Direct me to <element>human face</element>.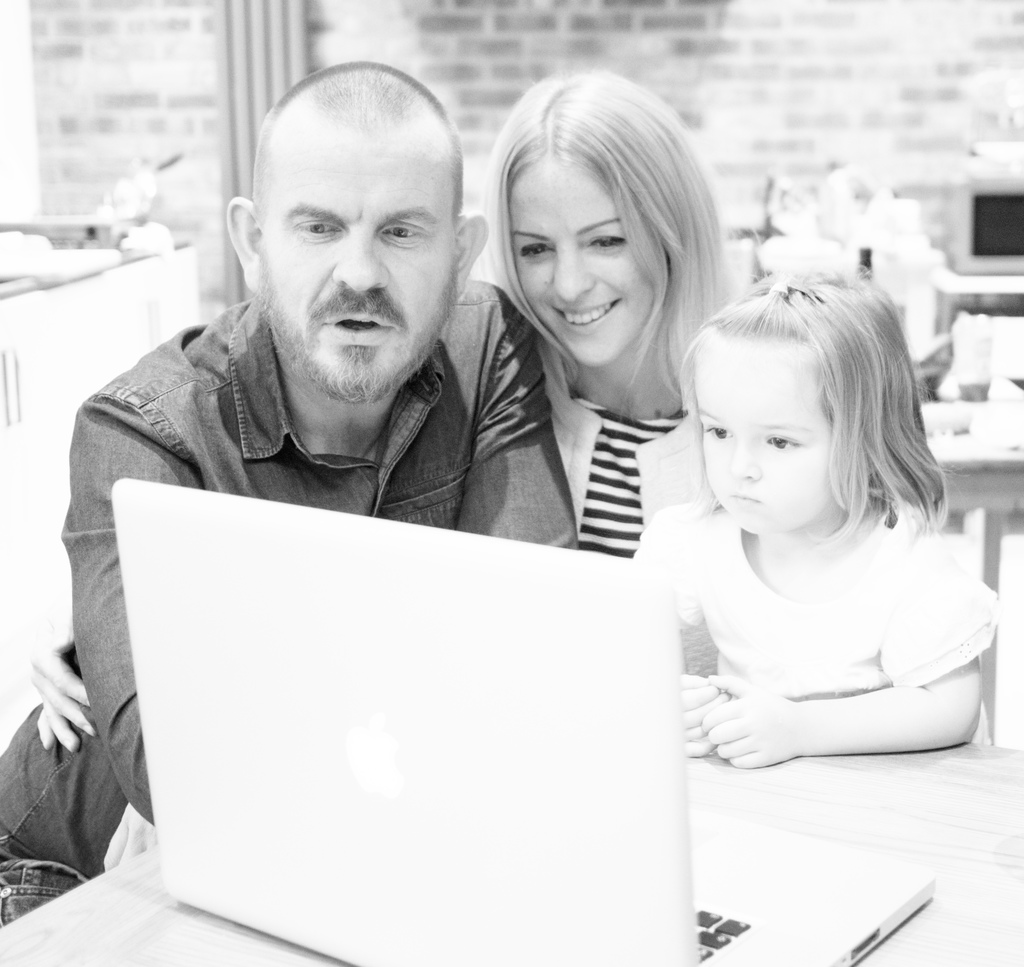
Direction: (498, 155, 657, 357).
